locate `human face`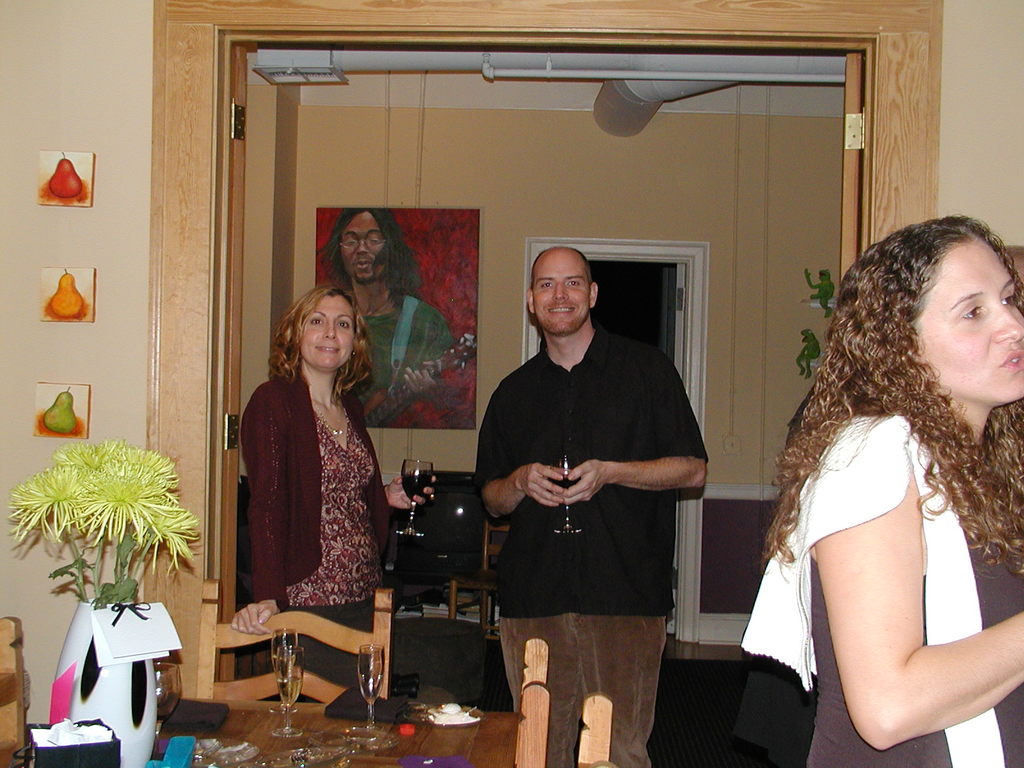
left=529, top=244, right=598, bottom=335
